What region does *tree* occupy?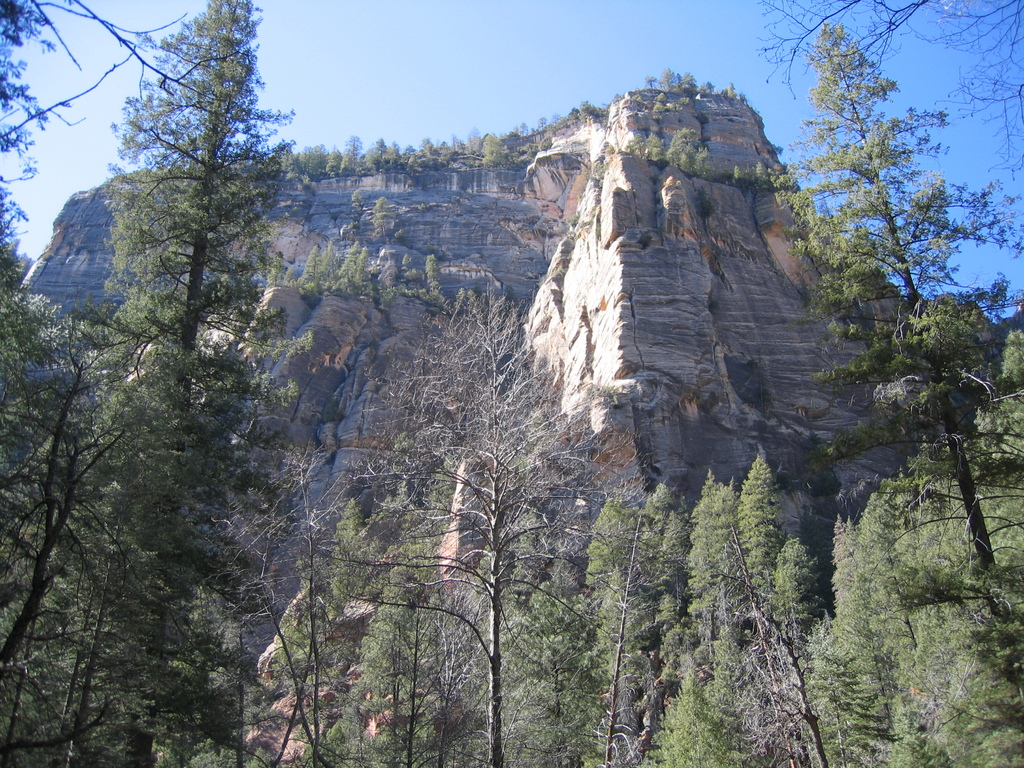
{"x1": 534, "y1": 113, "x2": 550, "y2": 140}.
